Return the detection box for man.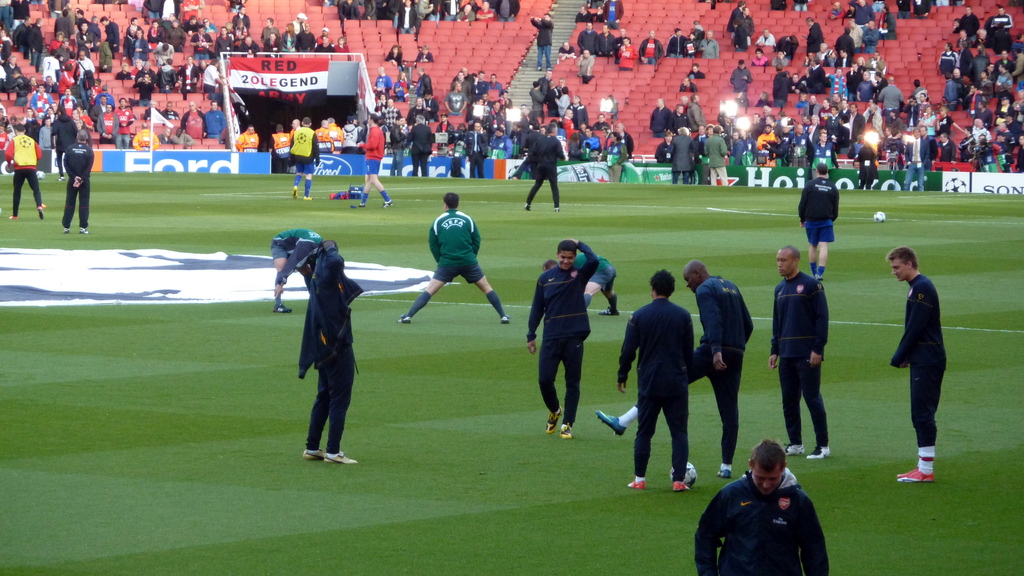
(left=355, top=0, right=381, bottom=26).
